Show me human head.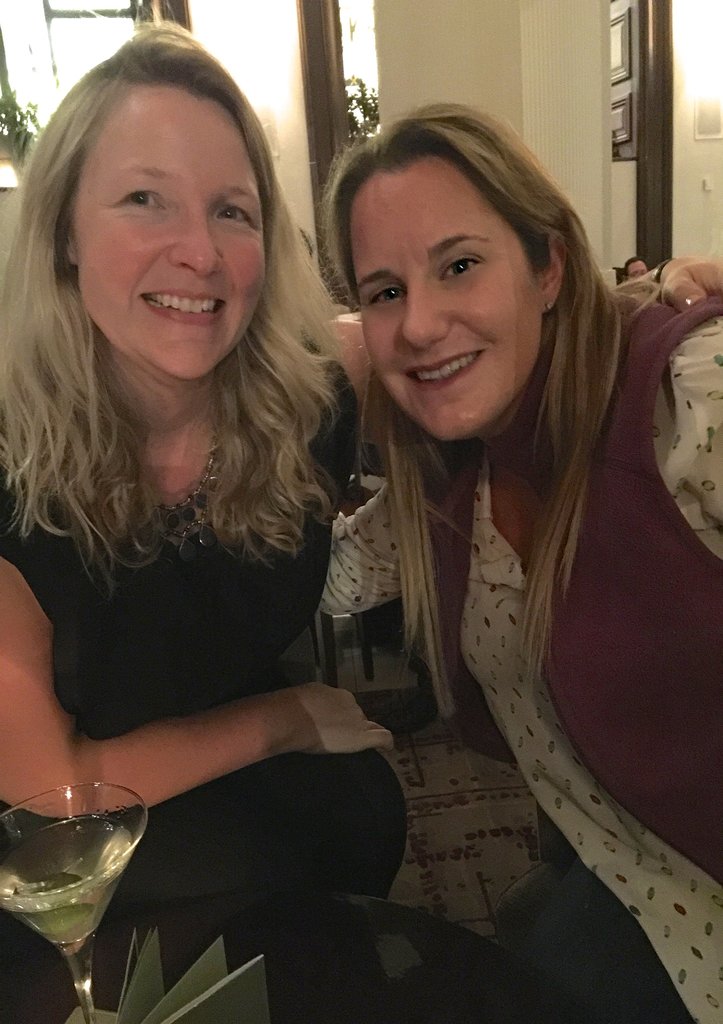
human head is here: {"x1": 621, "y1": 255, "x2": 651, "y2": 286}.
